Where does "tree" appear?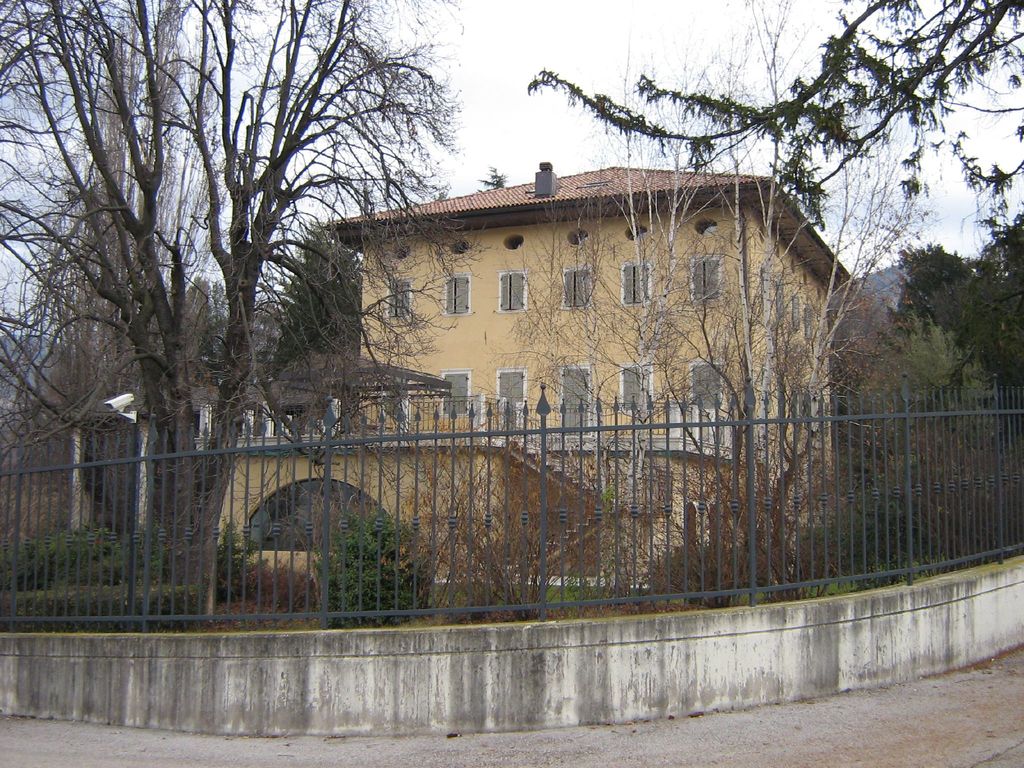
Appears at bbox=(106, 22, 408, 508).
